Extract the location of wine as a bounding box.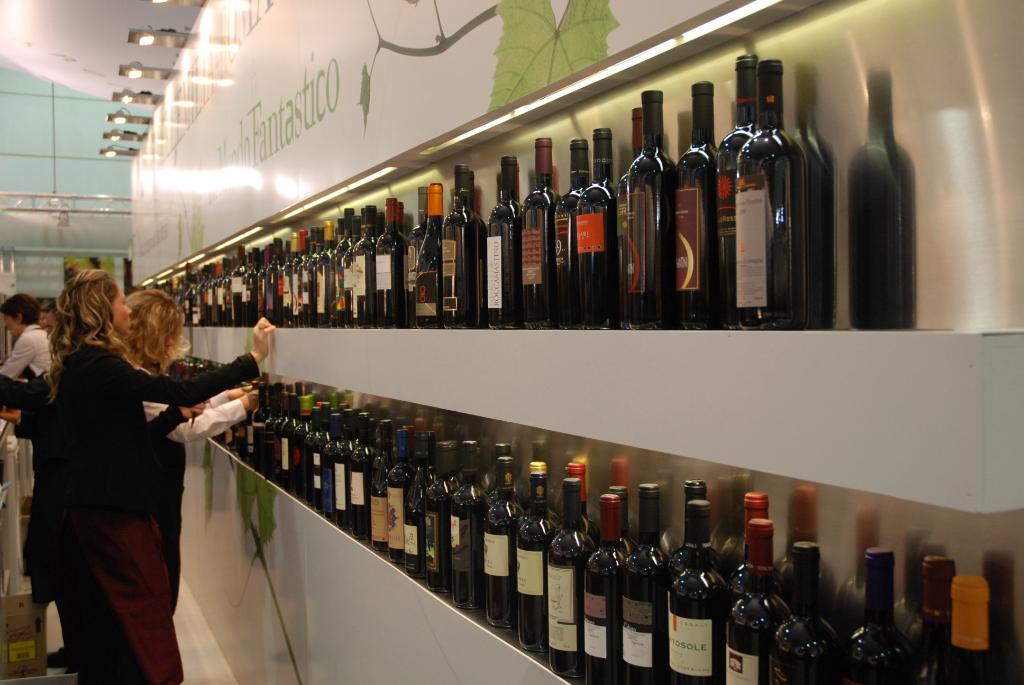
(441, 164, 478, 329).
